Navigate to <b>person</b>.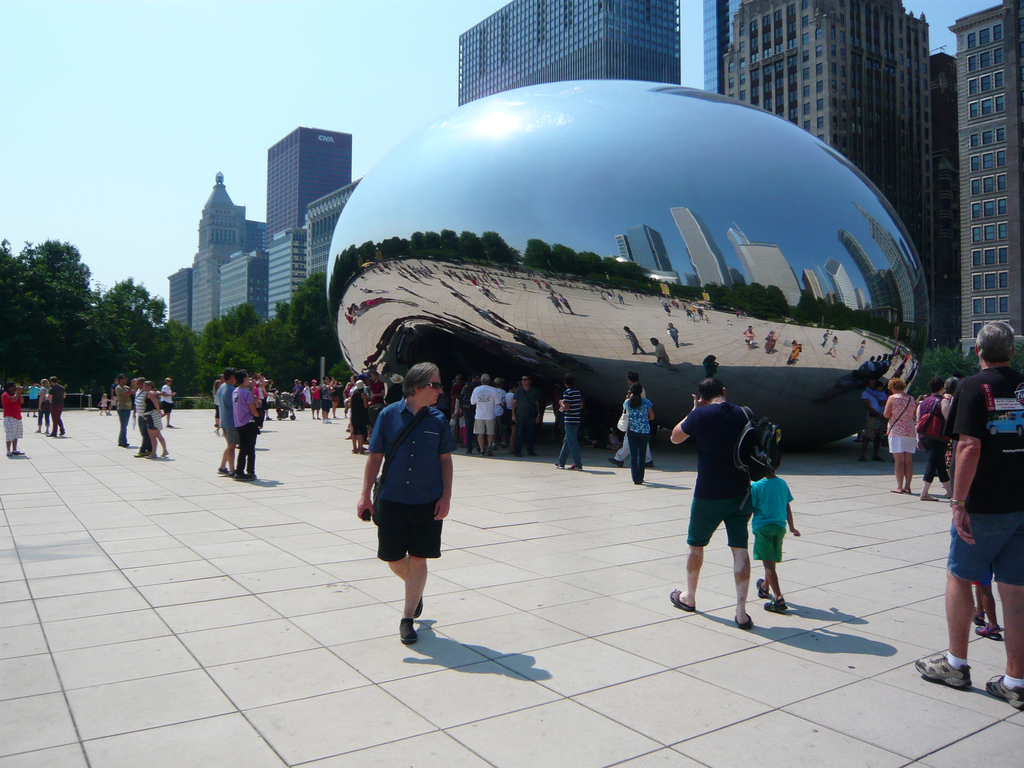
Navigation target: (x1=223, y1=378, x2=227, y2=474).
